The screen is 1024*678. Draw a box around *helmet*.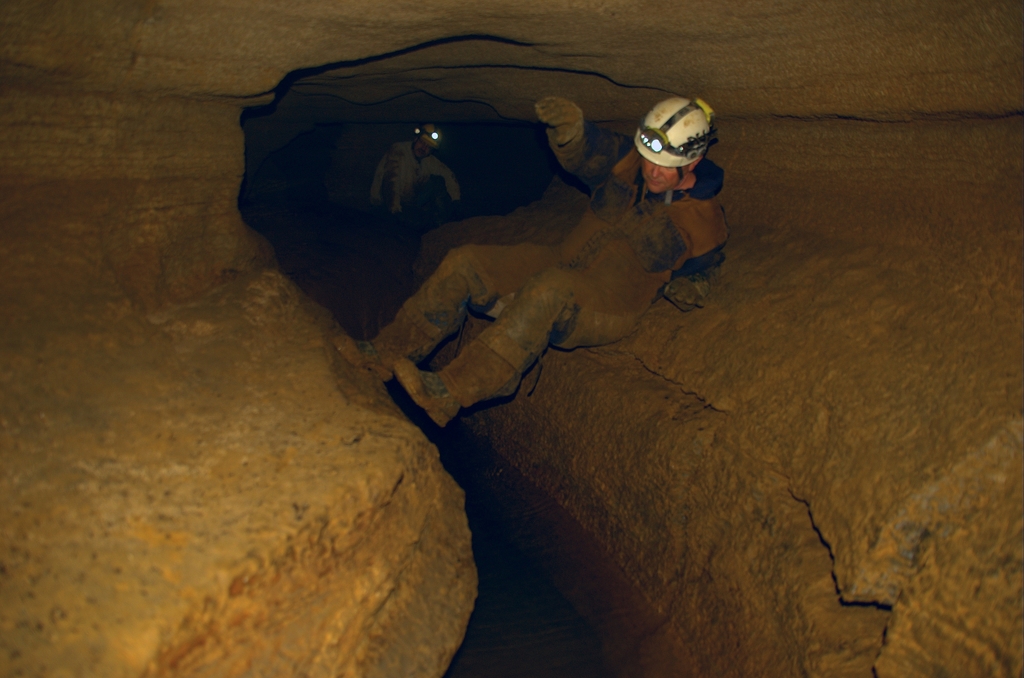
[x1=411, y1=120, x2=442, y2=162].
